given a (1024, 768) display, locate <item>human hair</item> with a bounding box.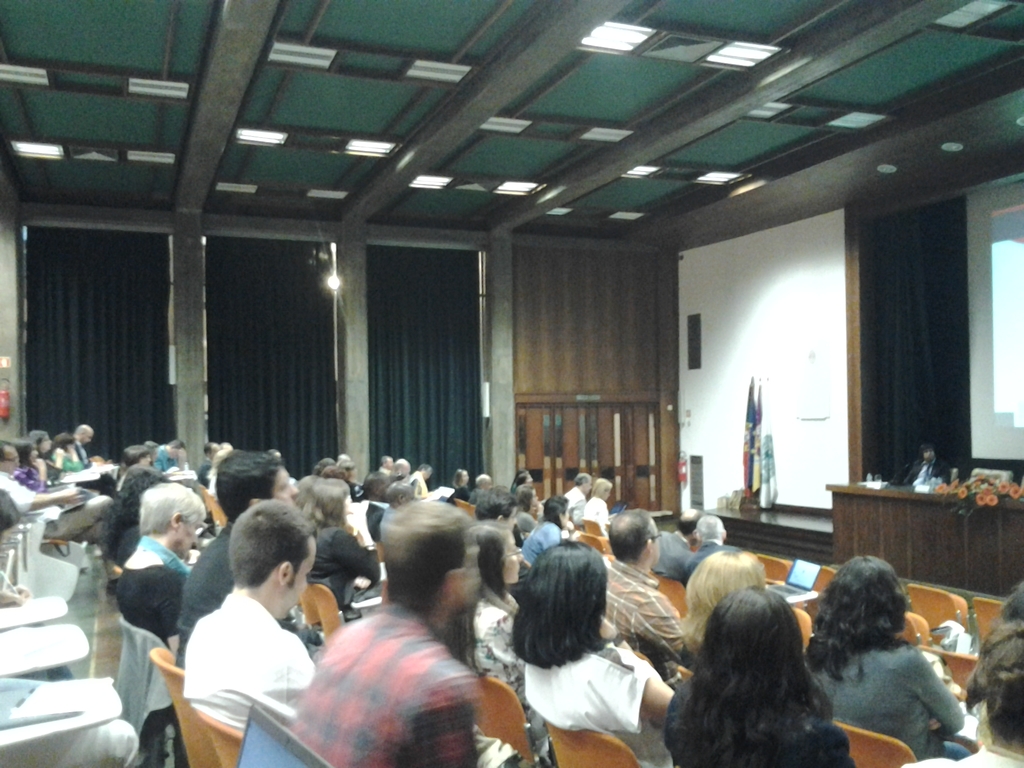
Located: <region>677, 547, 763, 648</region>.
